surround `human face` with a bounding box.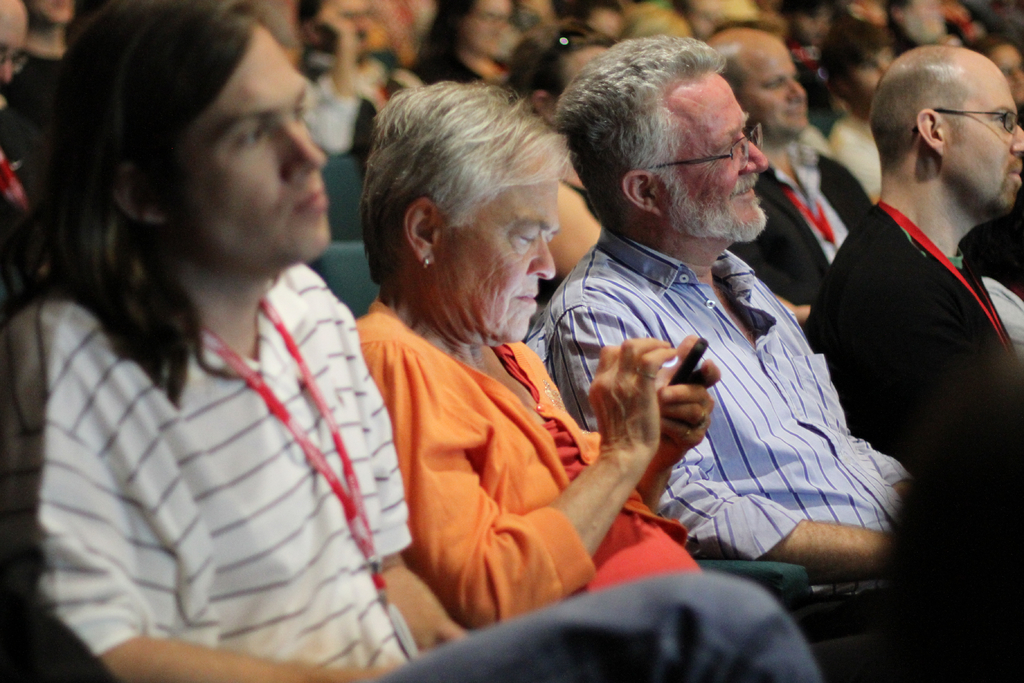
435 168 557 345.
